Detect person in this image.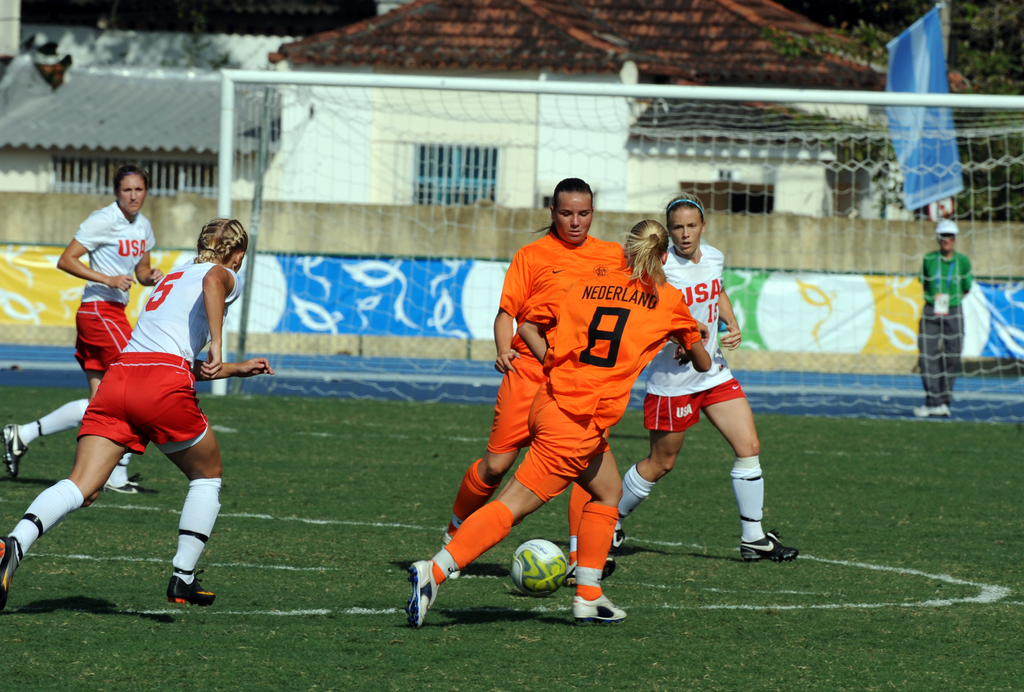
Detection: {"x1": 442, "y1": 179, "x2": 709, "y2": 584}.
